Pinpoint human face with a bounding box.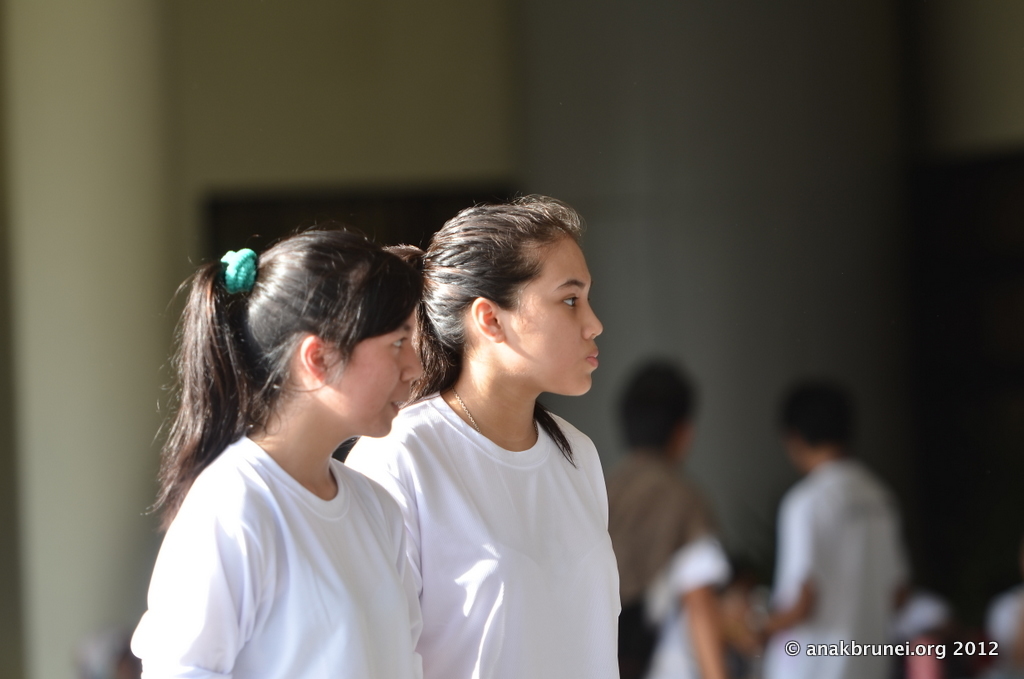
detection(349, 302, 421, 438).
